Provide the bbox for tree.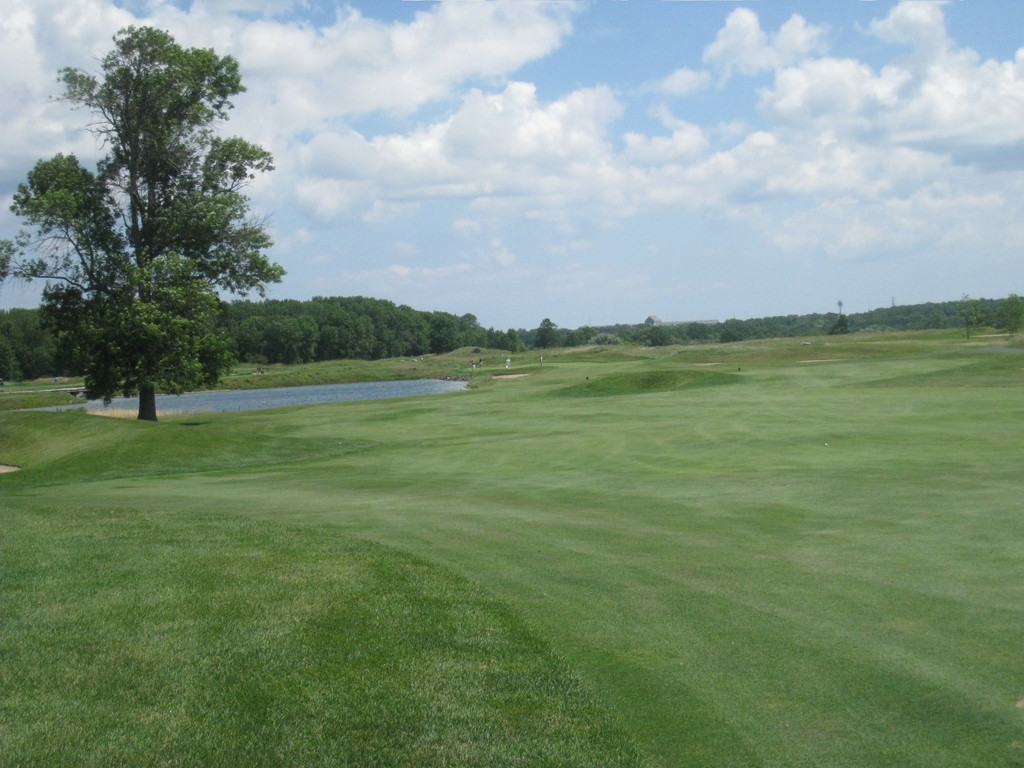
{"left": 538, "top": 314, "right": 557, "bottom": 351}.
